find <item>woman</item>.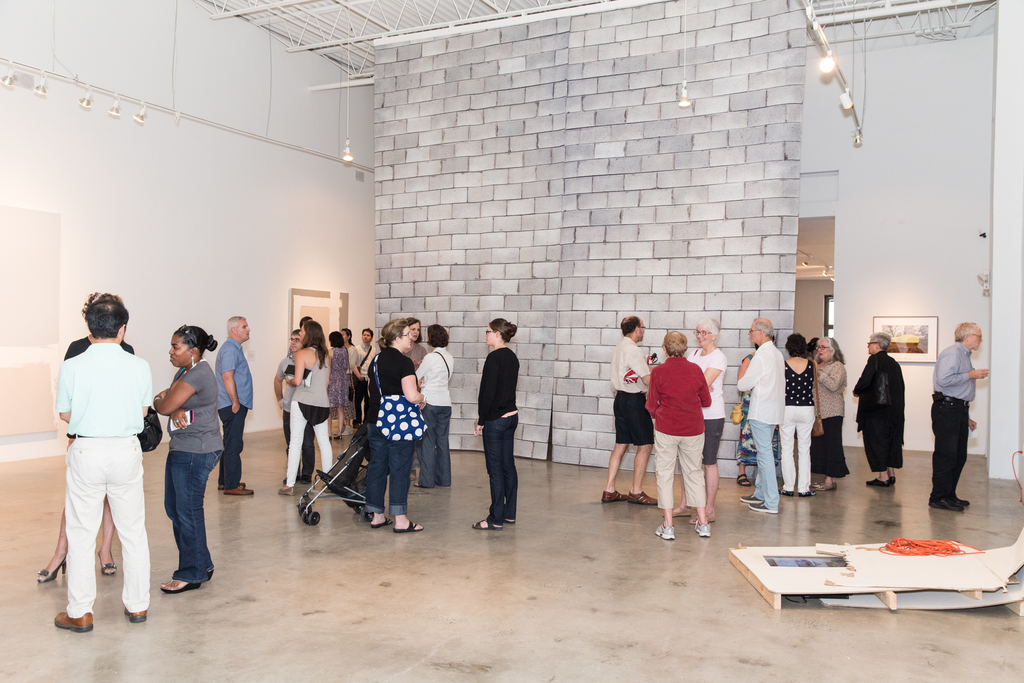
[x1=134, y1=317, x2=224, y2=597].
